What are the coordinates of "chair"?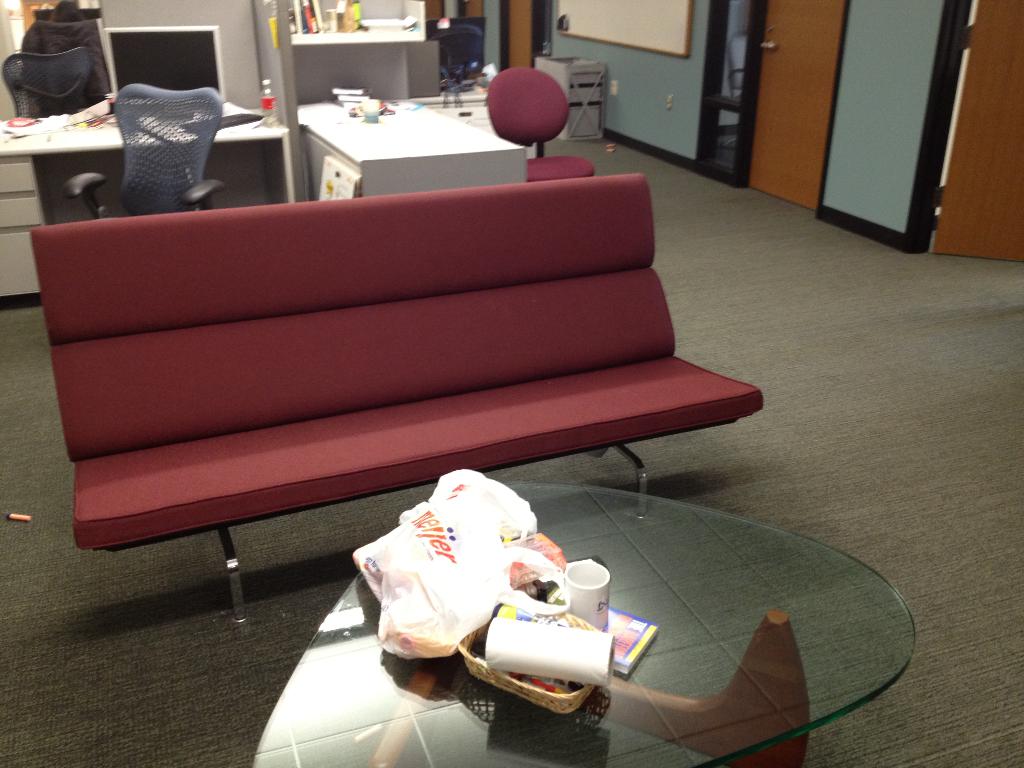
81:65:237:213.
